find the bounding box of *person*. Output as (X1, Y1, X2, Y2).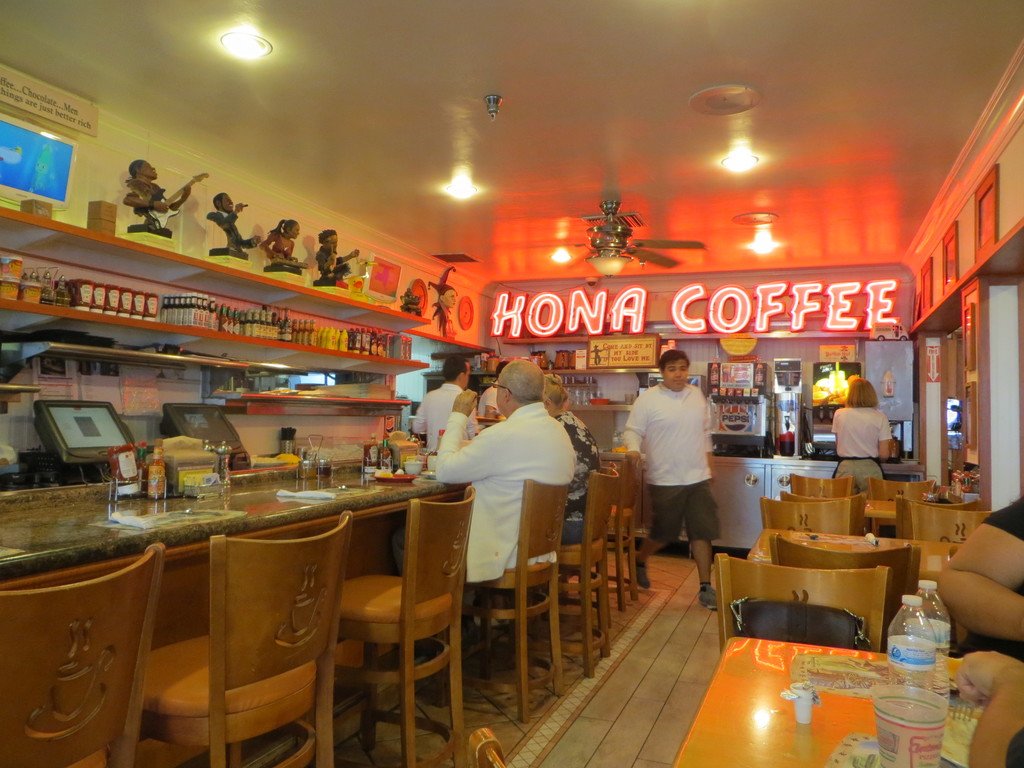
(316, 230, 360, 279).
